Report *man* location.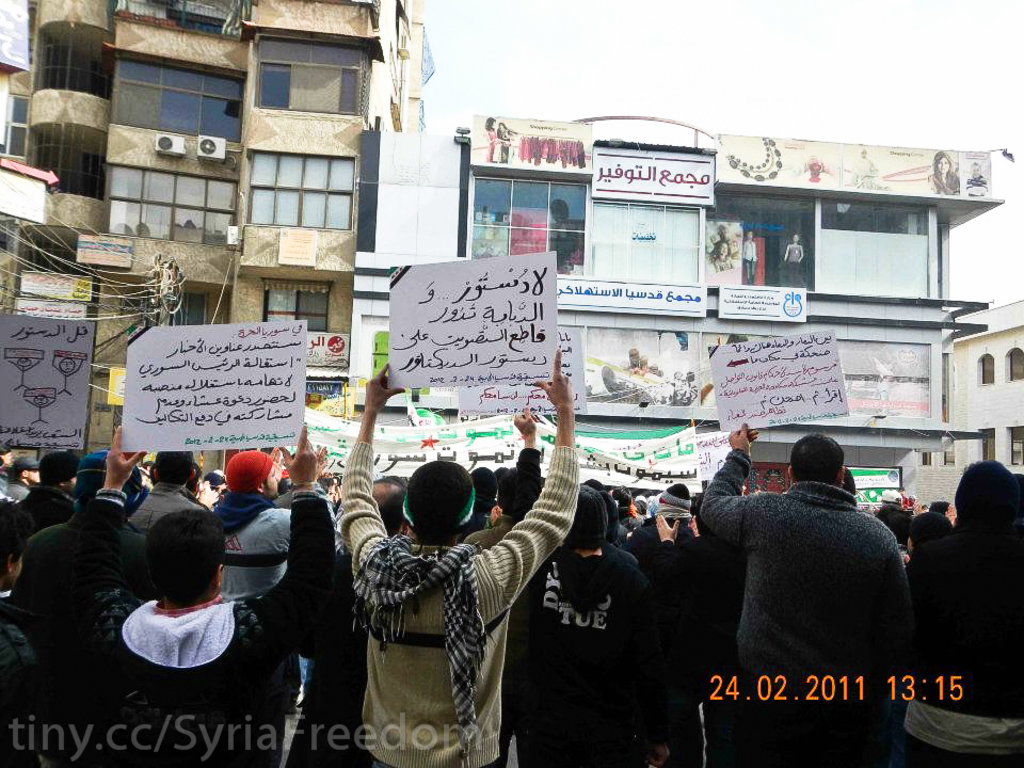
Report: bbox(335, 356, 592, 767).
